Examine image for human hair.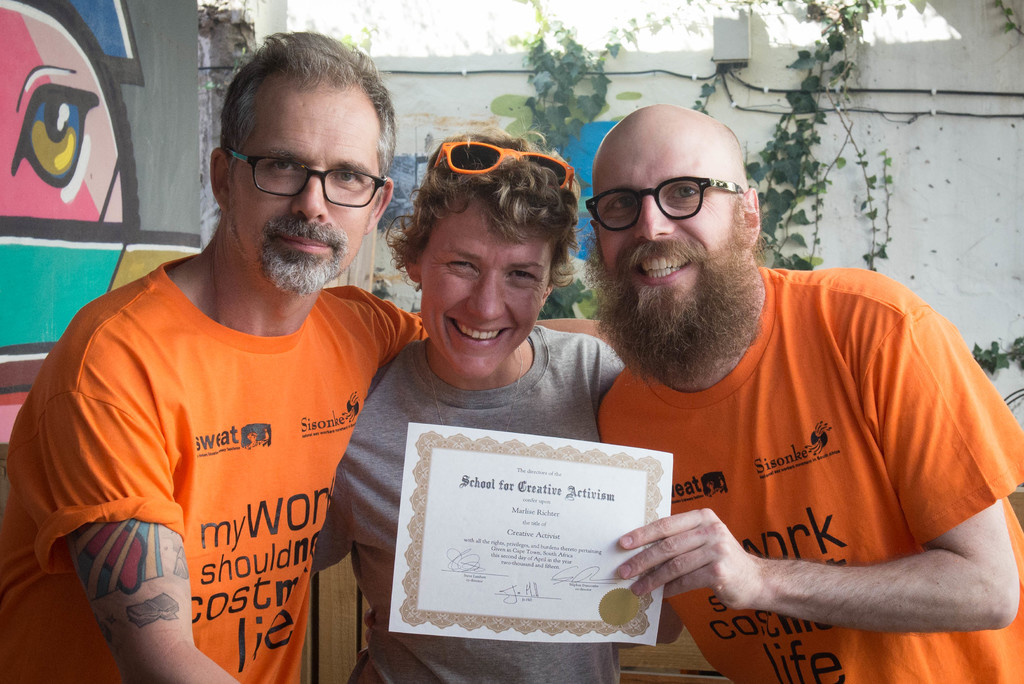
Examination result: <bbox>385, 128, 574, 281</bbox>.
